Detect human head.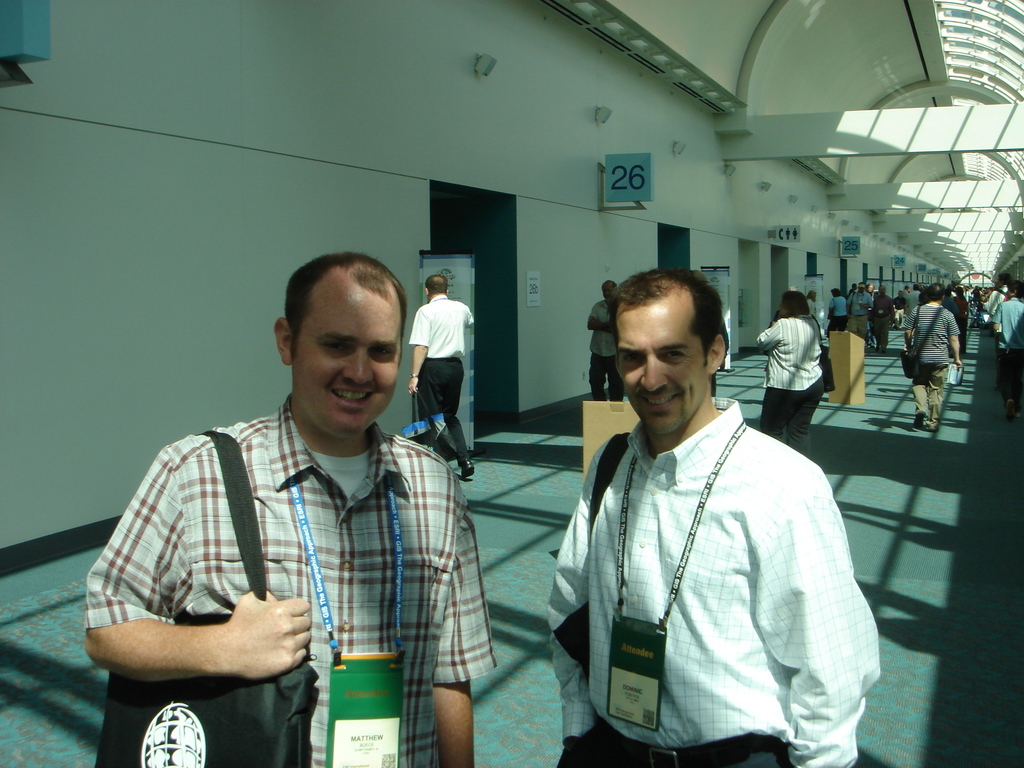
Detected at rect(929, 284, 943, 300).
